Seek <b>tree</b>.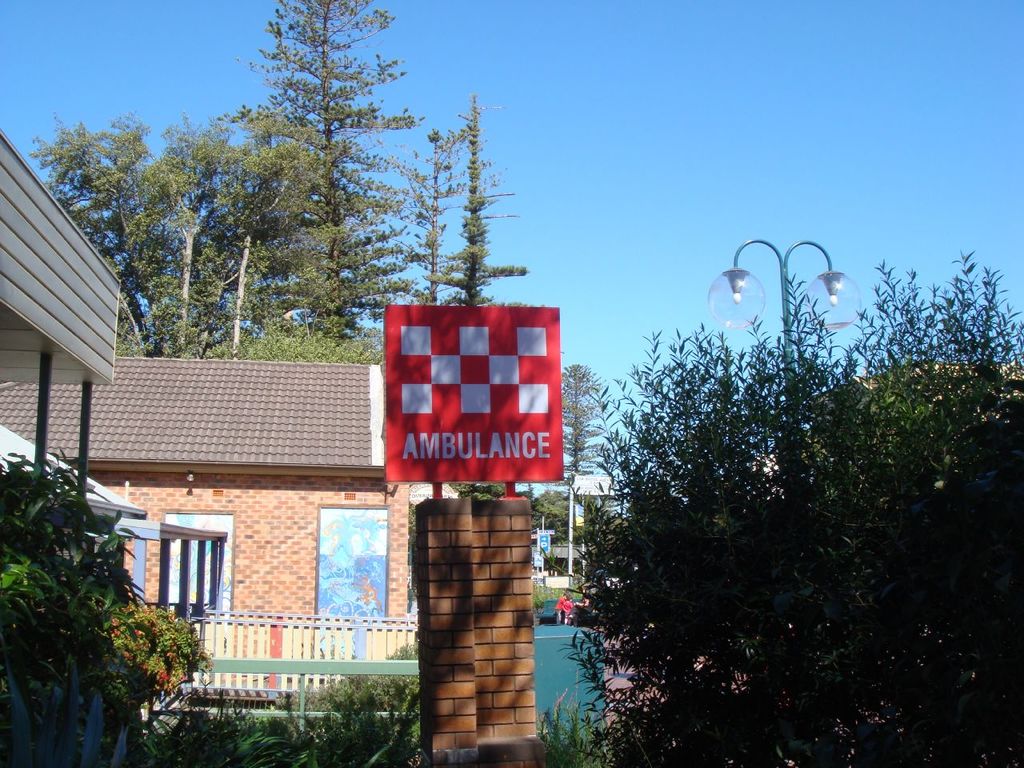
x1=406 y1=128 x2=458 y2=300.
